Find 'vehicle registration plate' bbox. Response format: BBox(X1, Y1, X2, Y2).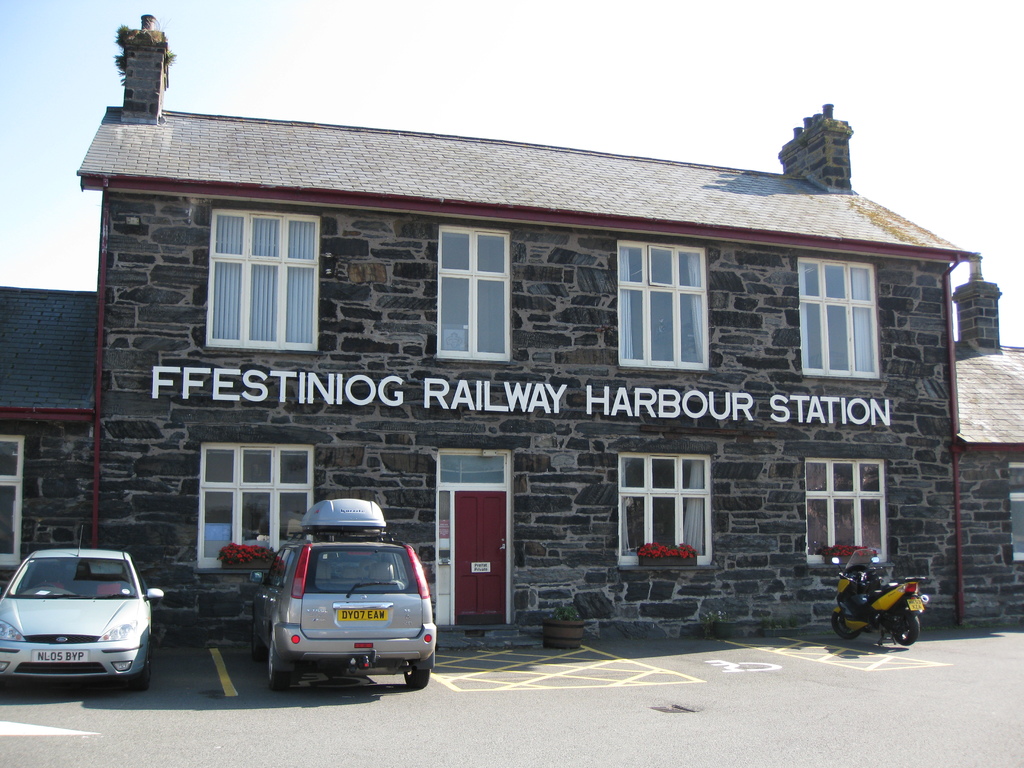
BBox(337, 607, 386, 623).
